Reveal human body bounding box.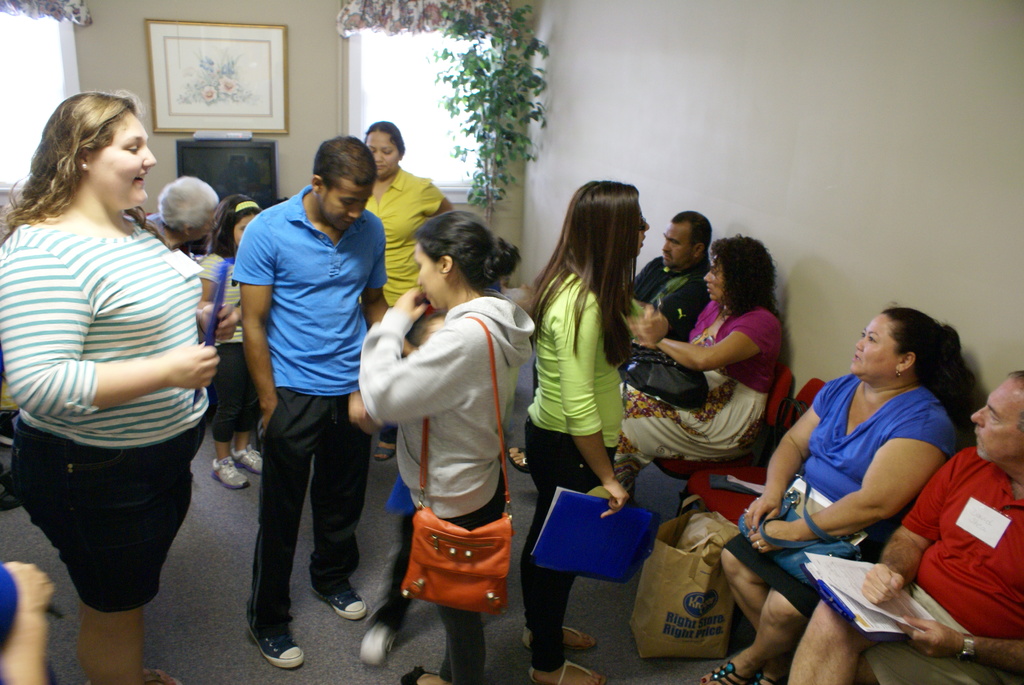
Revealed: region(522, 267, 633, 684).
